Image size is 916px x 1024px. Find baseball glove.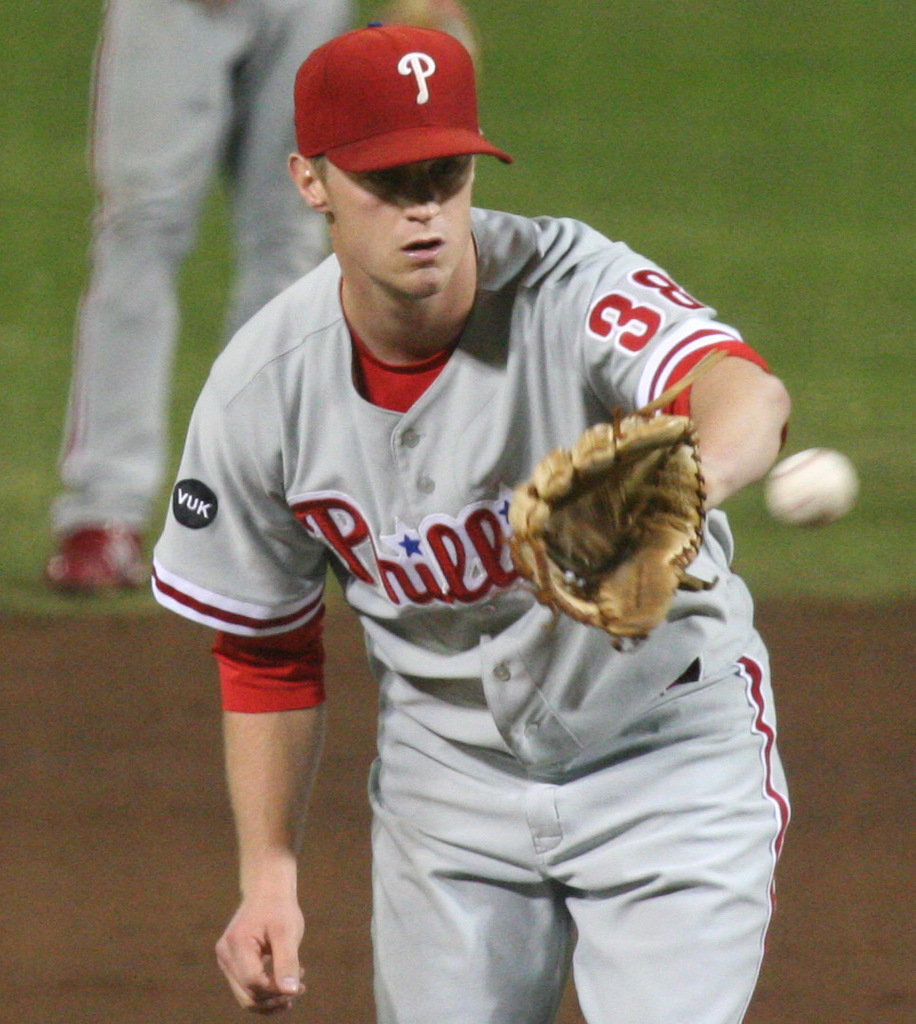
l=501, t=346, r=723, b=660.
